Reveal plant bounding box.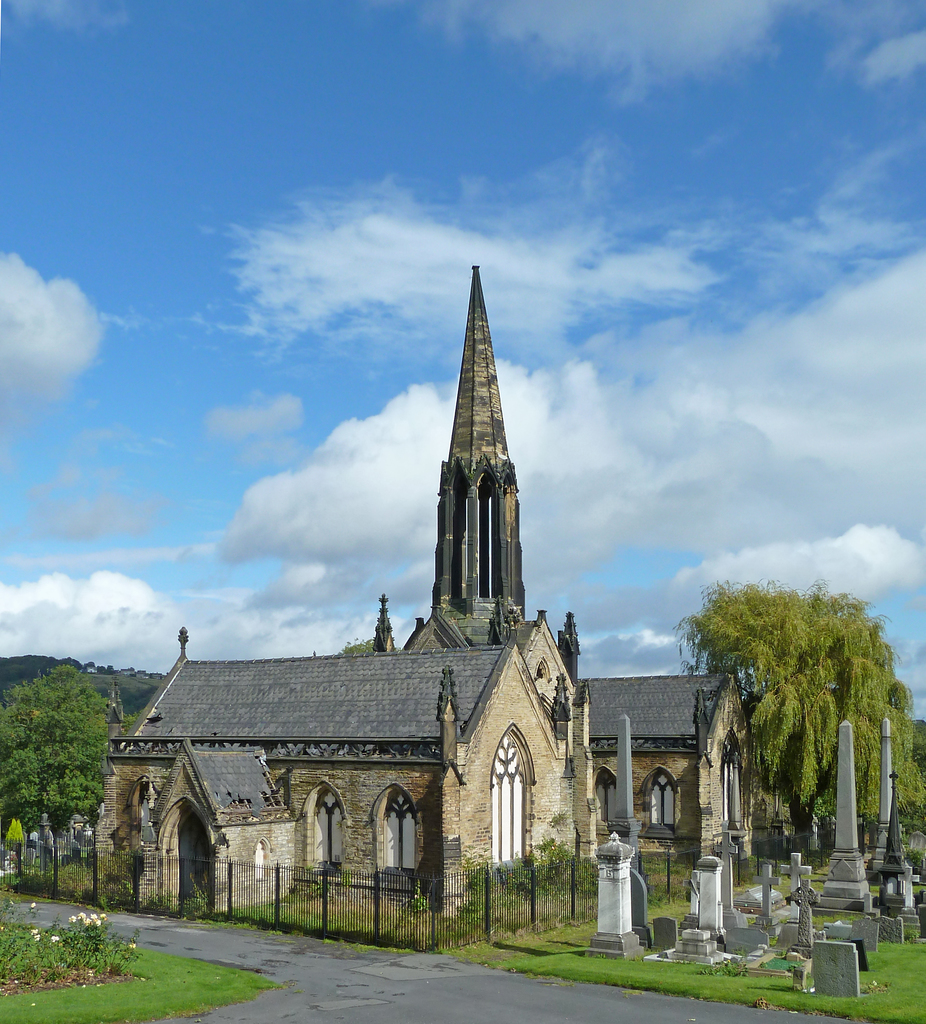
Revealed: bbox(0, 897, 46, 979).
